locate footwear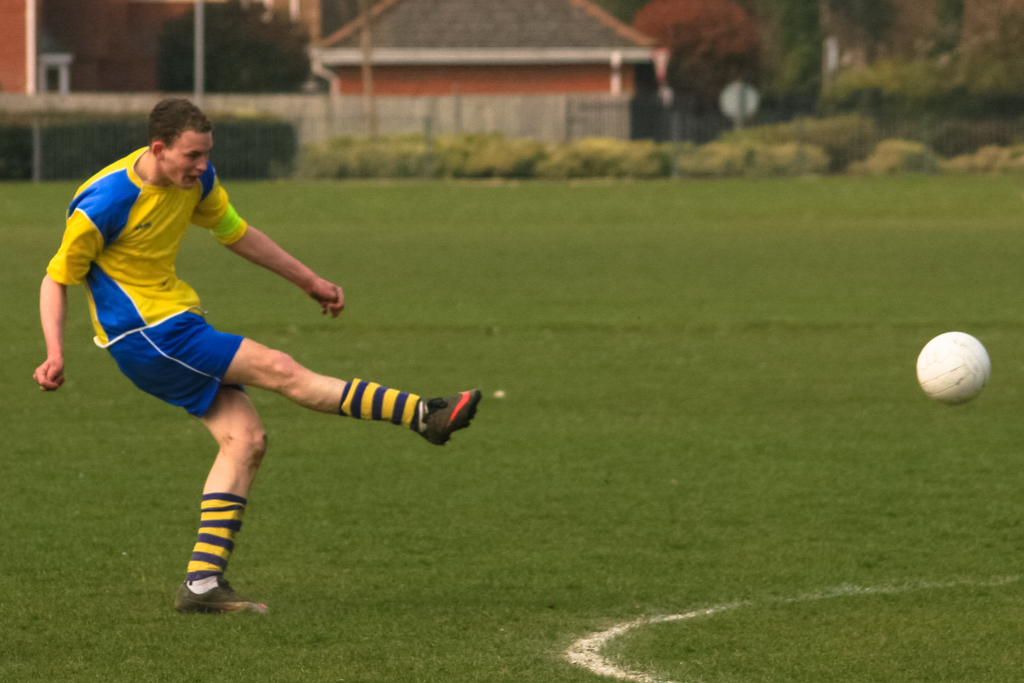
[174,577,276,620]
